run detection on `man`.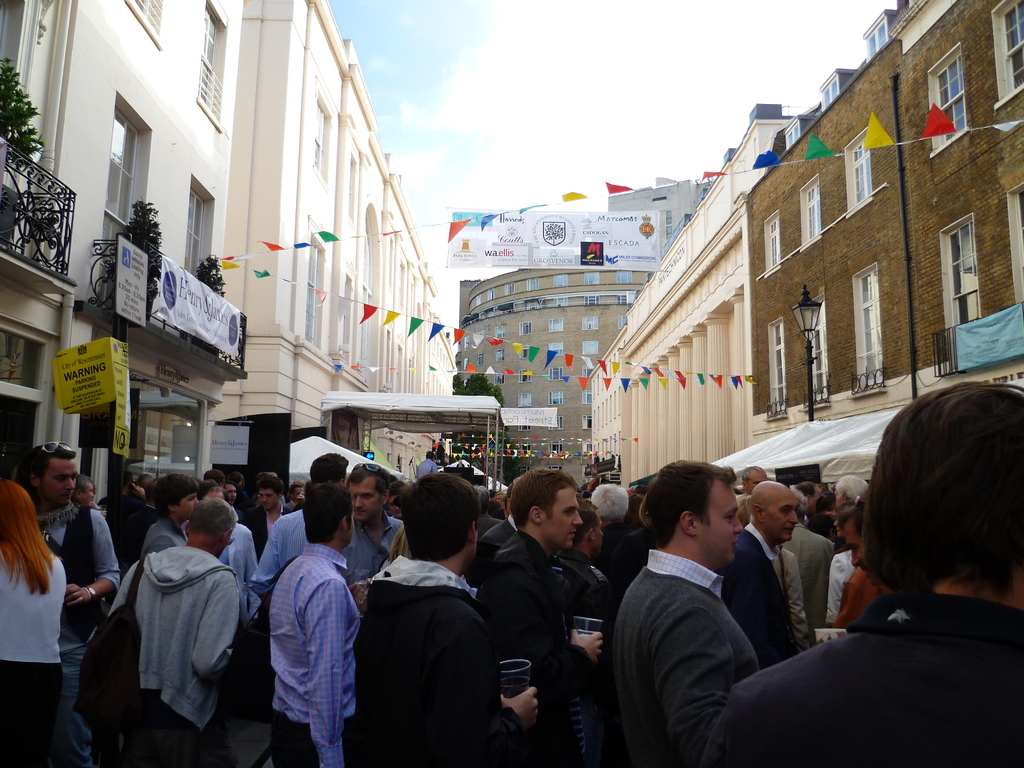
Result: box=[604, 462, 806, 762].
